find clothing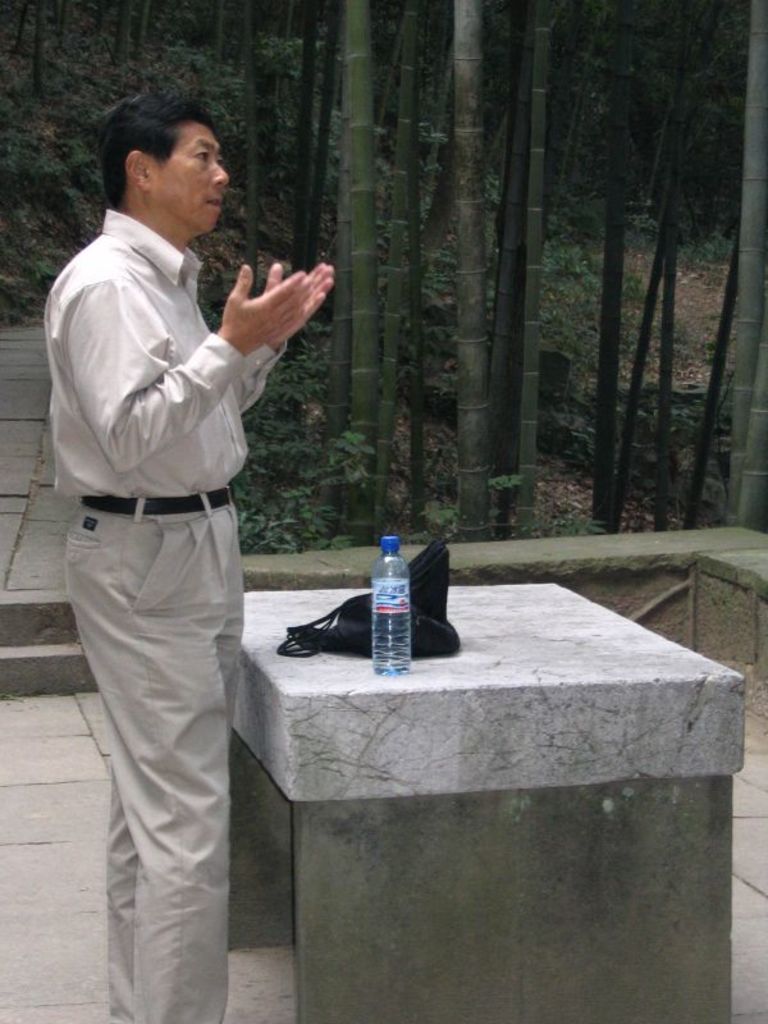
42:122:297:992
